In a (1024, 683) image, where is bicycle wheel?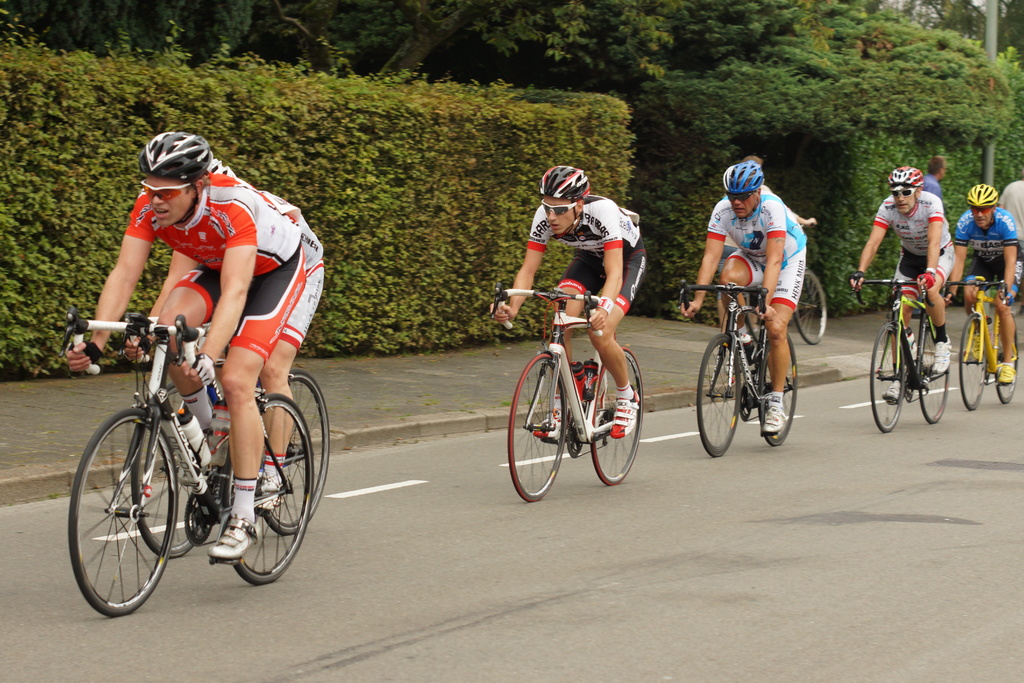
221, 397, 313, 586.
